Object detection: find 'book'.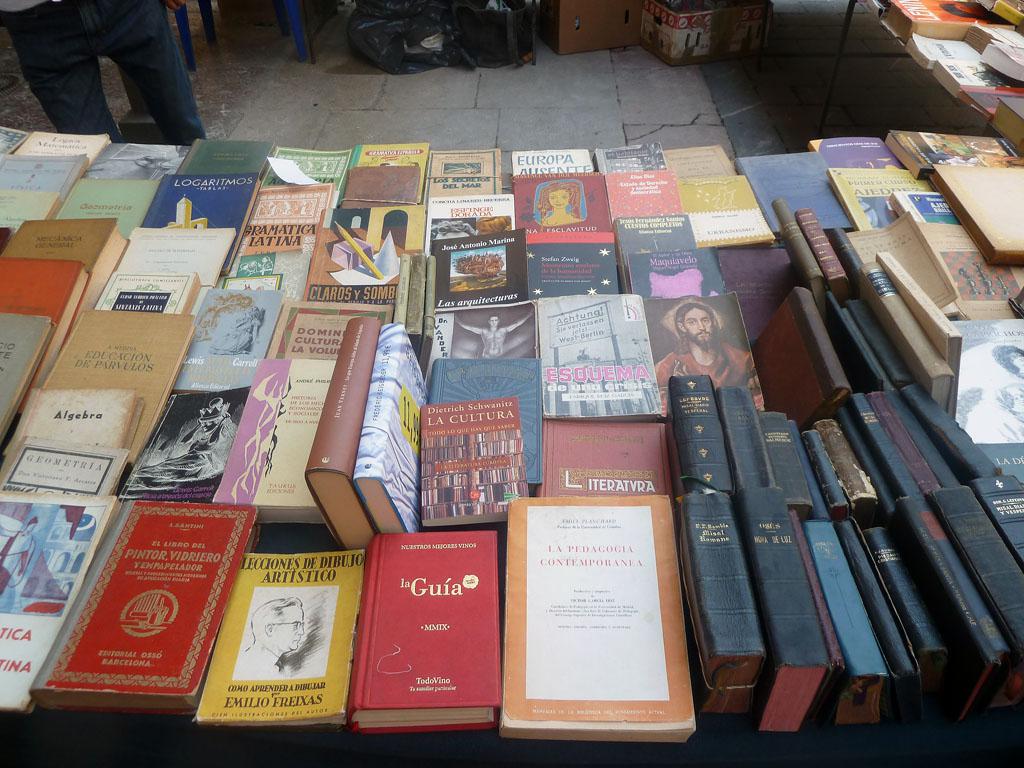
[left=886, top=131, right=1023, bottom=175].
